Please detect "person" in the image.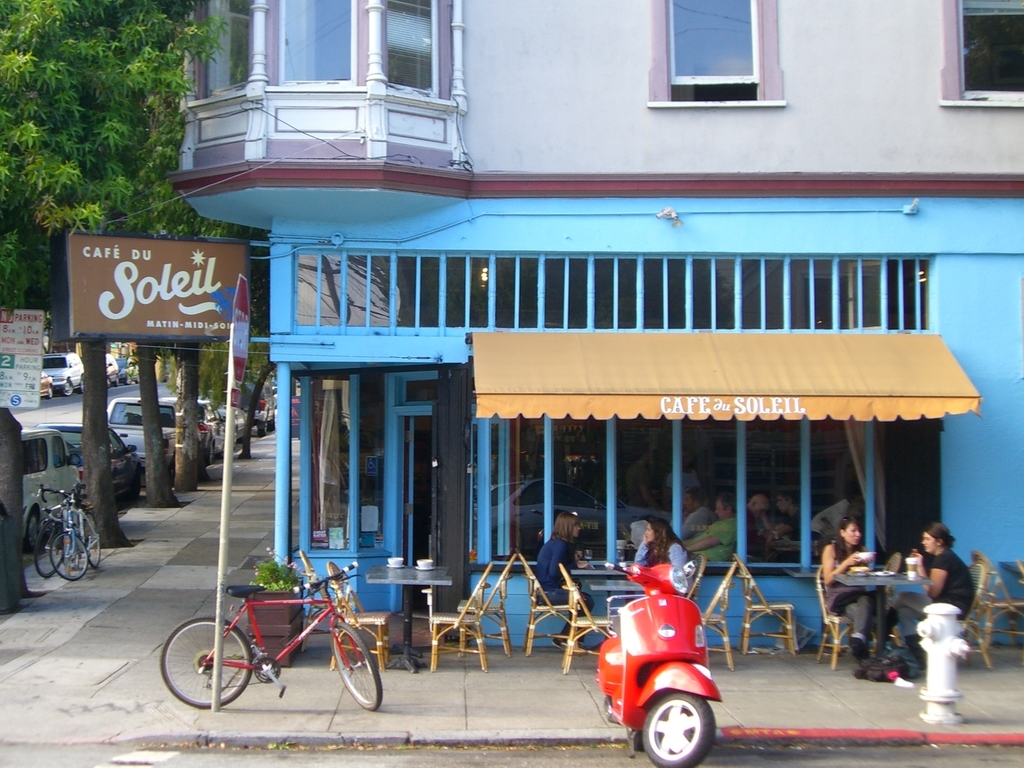
crop(636, 518, 685, 566).
